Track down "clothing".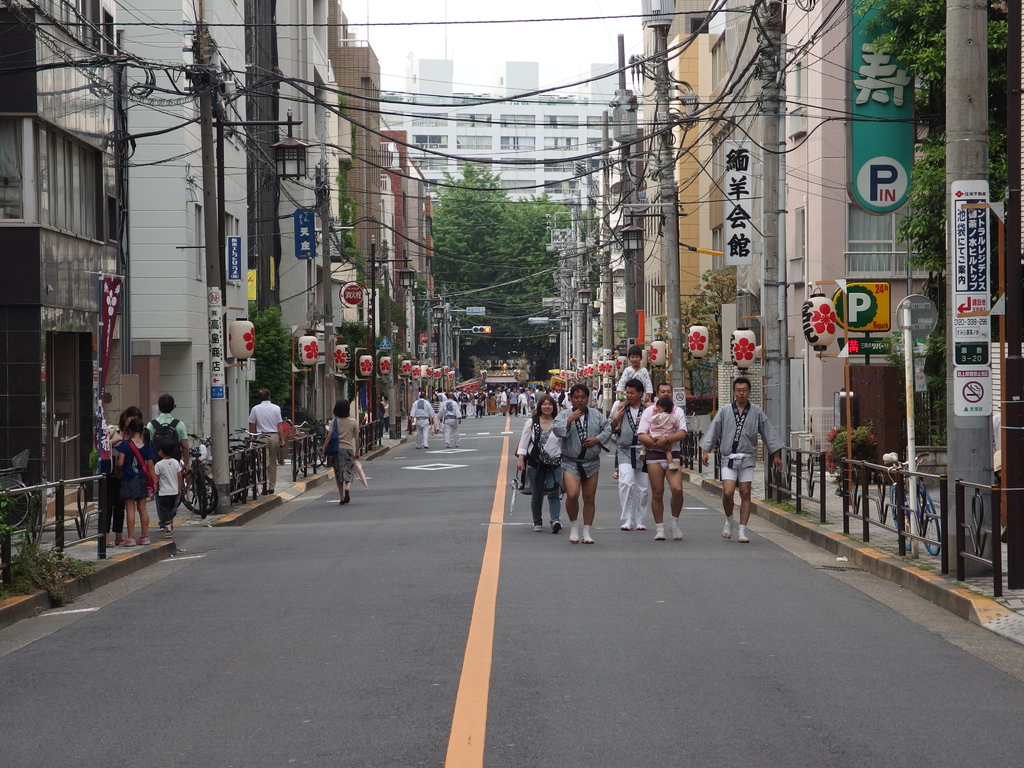
Tracked to (x1=647, y1=410, x2=677, y2=440).
